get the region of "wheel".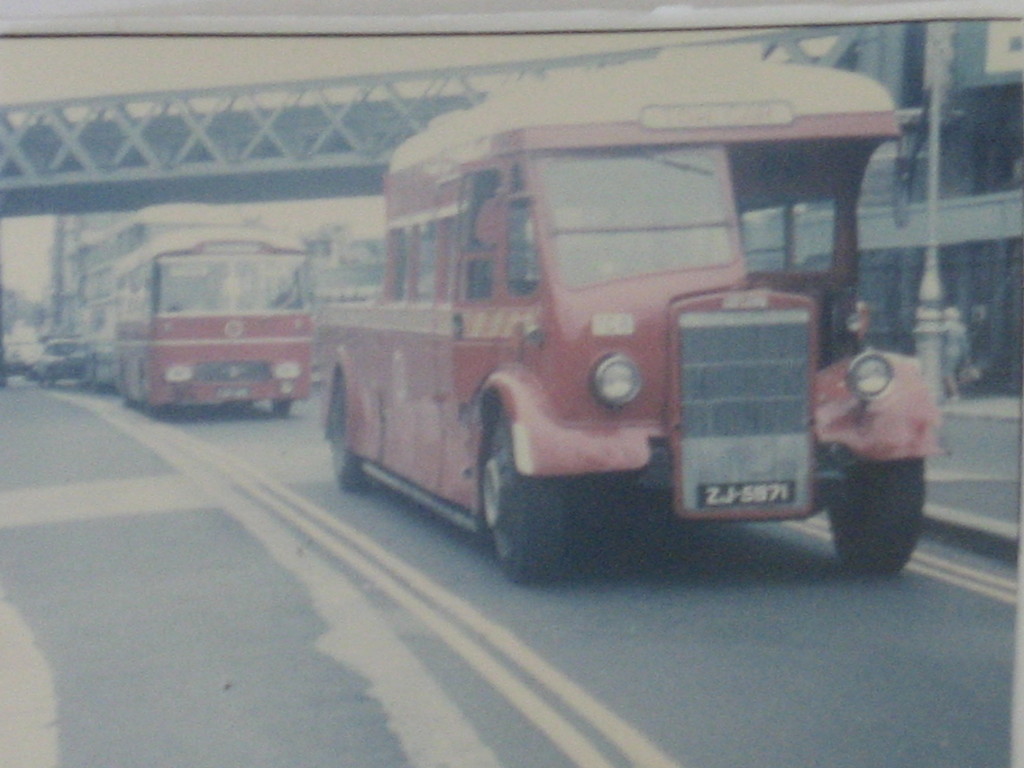
271/402/292/420.
